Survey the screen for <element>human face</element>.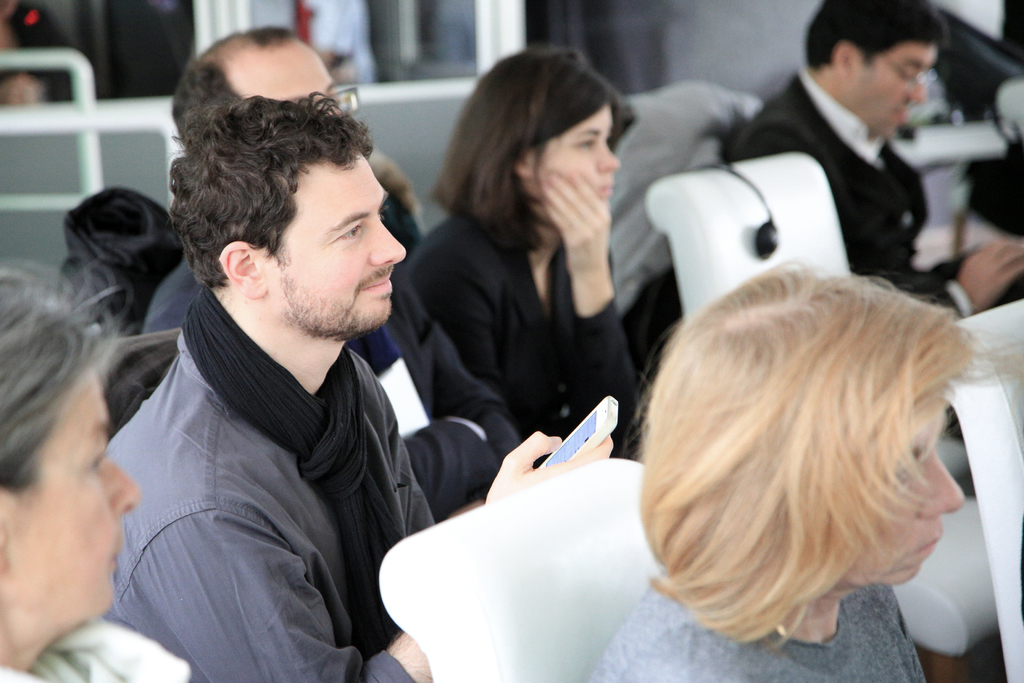
Survey found: detection(240, 47, 338, 94).
